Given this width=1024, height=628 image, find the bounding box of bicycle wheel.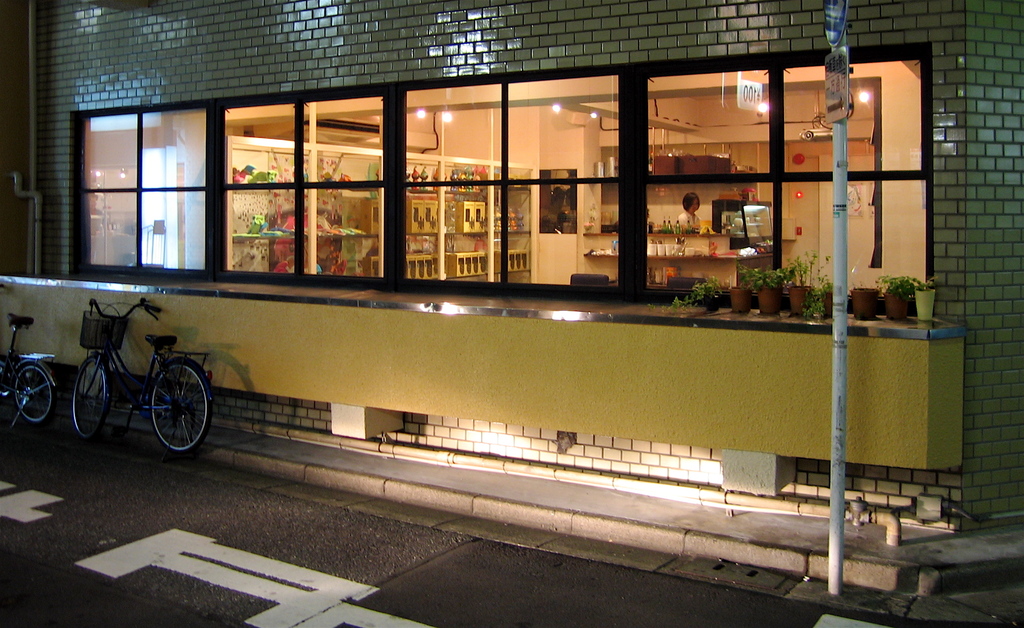
[left=133, top=370, right=191, bottom=456].
